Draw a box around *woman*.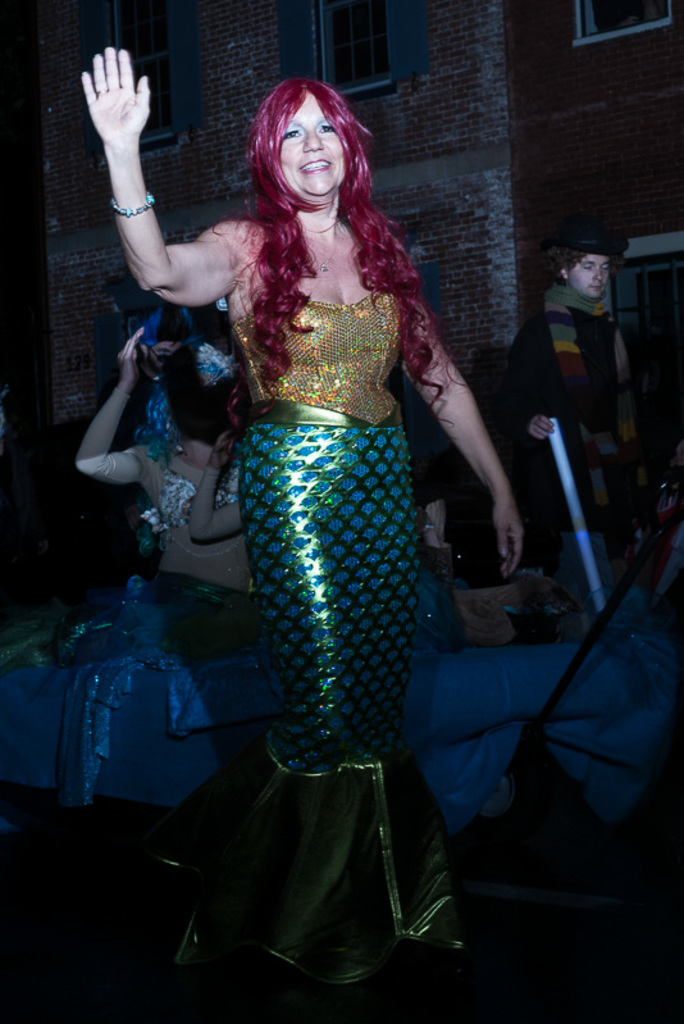
bbox(79, 329, 266, 663).
